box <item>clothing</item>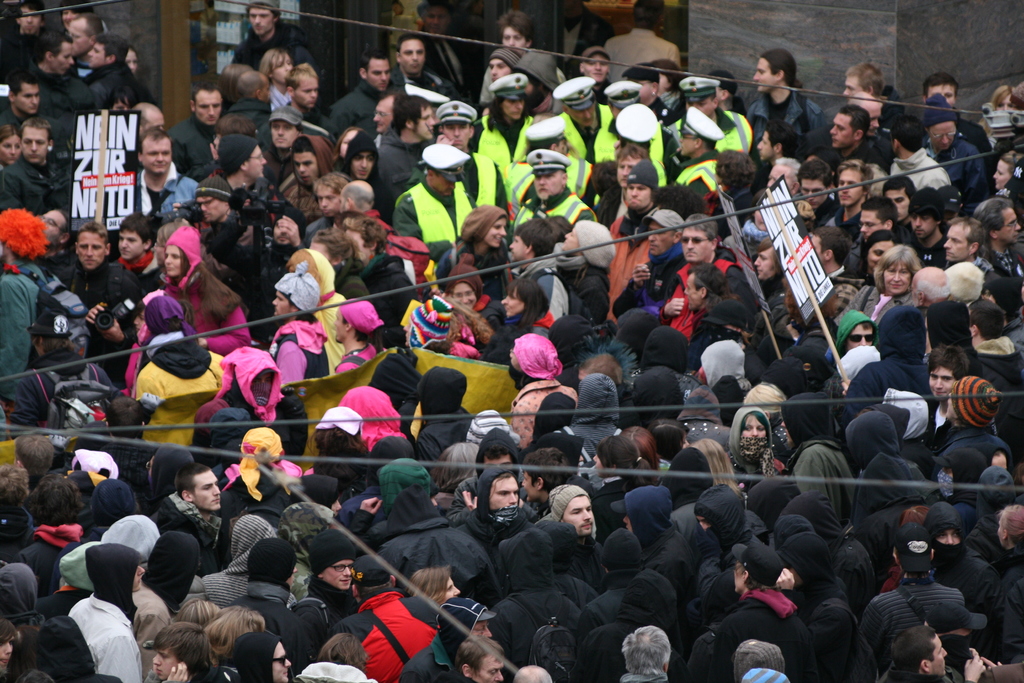
<region>847, 352, 927, 418</region>
